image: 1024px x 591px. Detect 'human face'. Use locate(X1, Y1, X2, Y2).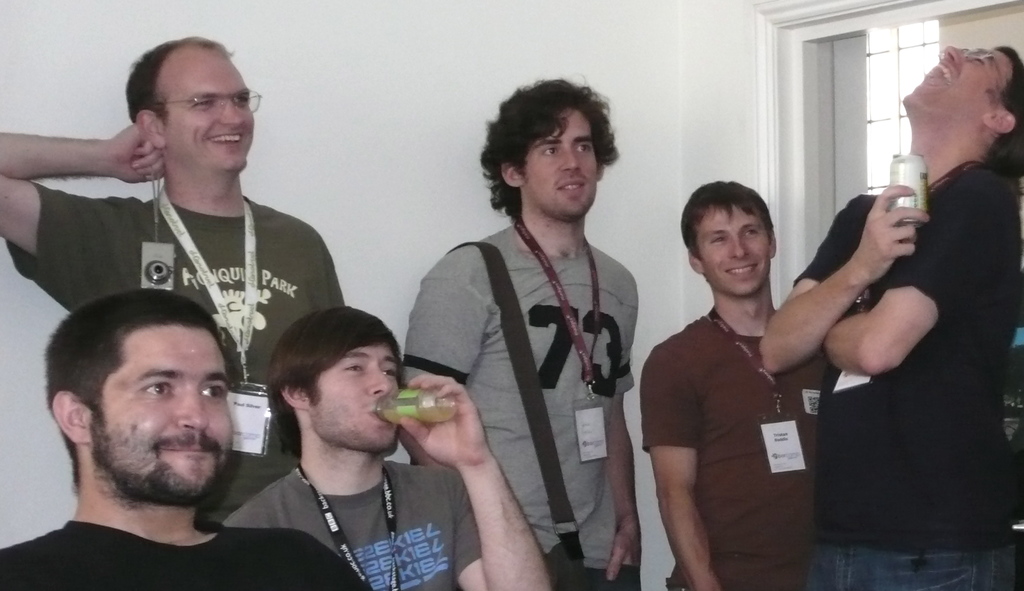
locate(309, 341, 397, 453).
